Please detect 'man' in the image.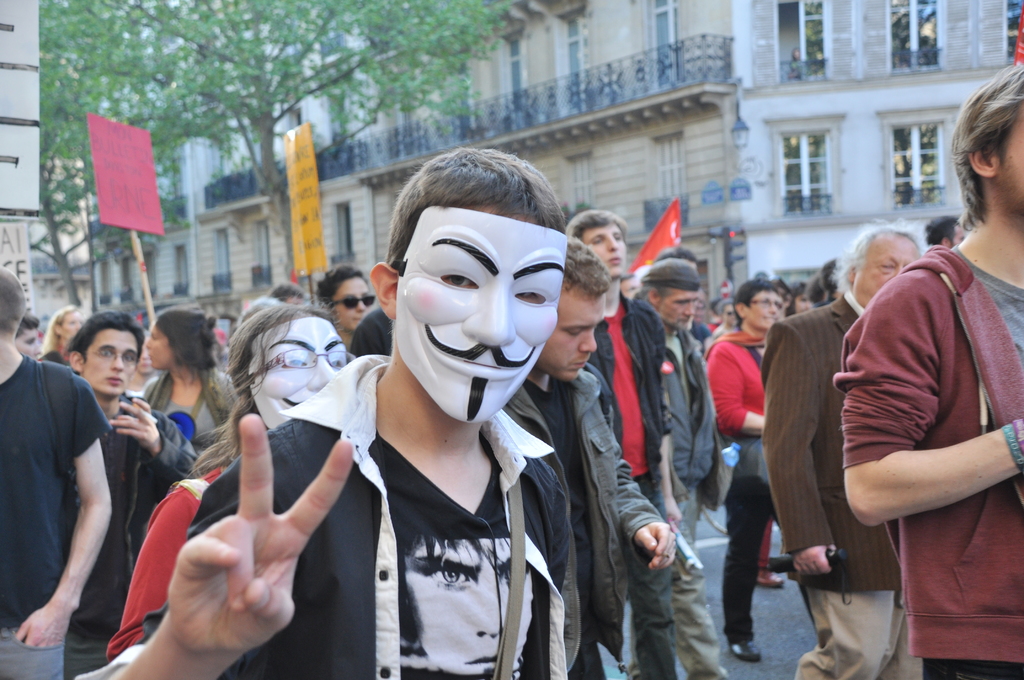
select_region(65, 314, 195, 679).
